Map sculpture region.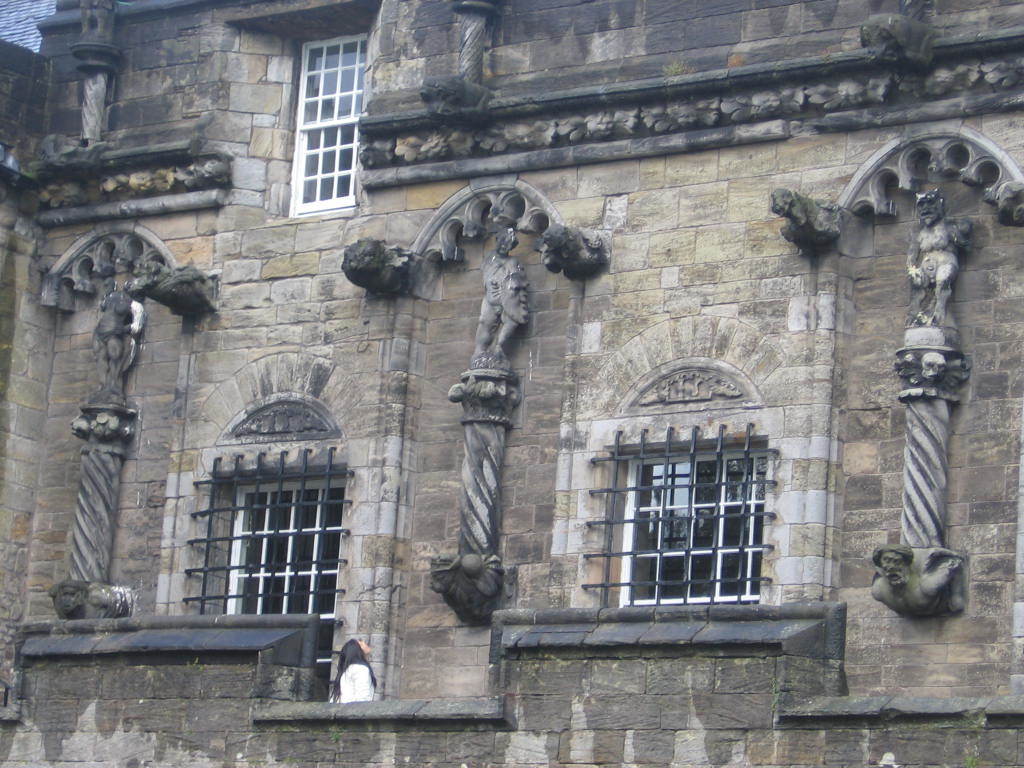
Mapped to left=428, top=226, right=514, bottom=628.
